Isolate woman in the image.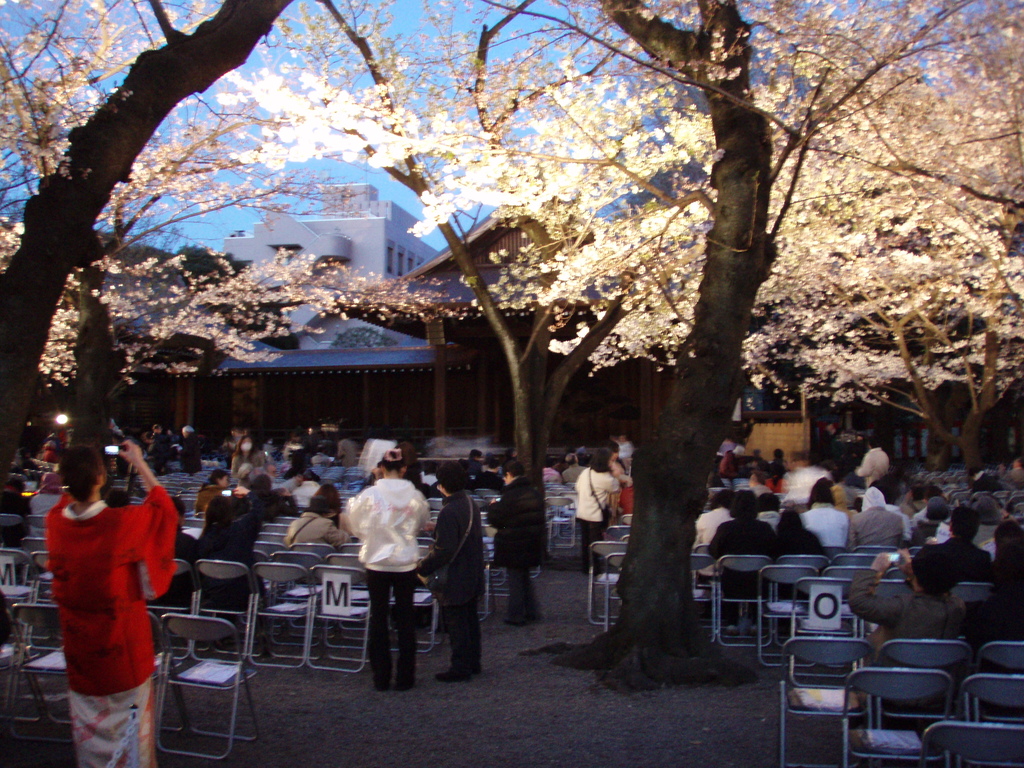
Isolated region: region(315, 483, 345, 524).
